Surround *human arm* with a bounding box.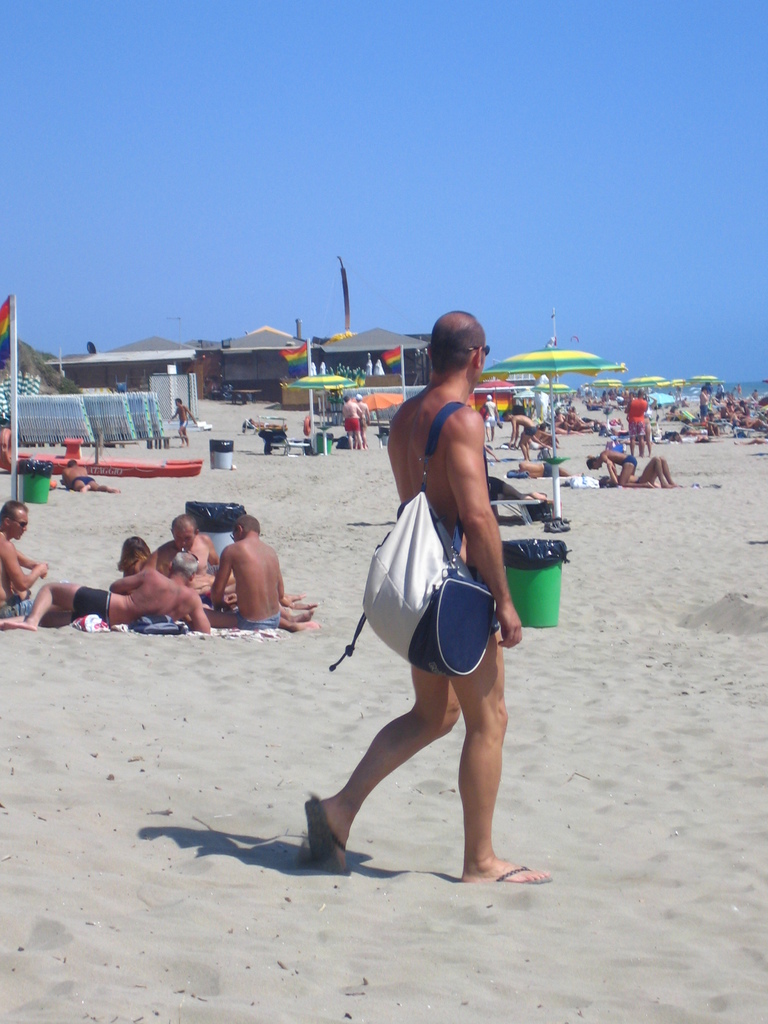
box(21, 554, 40, 569).
